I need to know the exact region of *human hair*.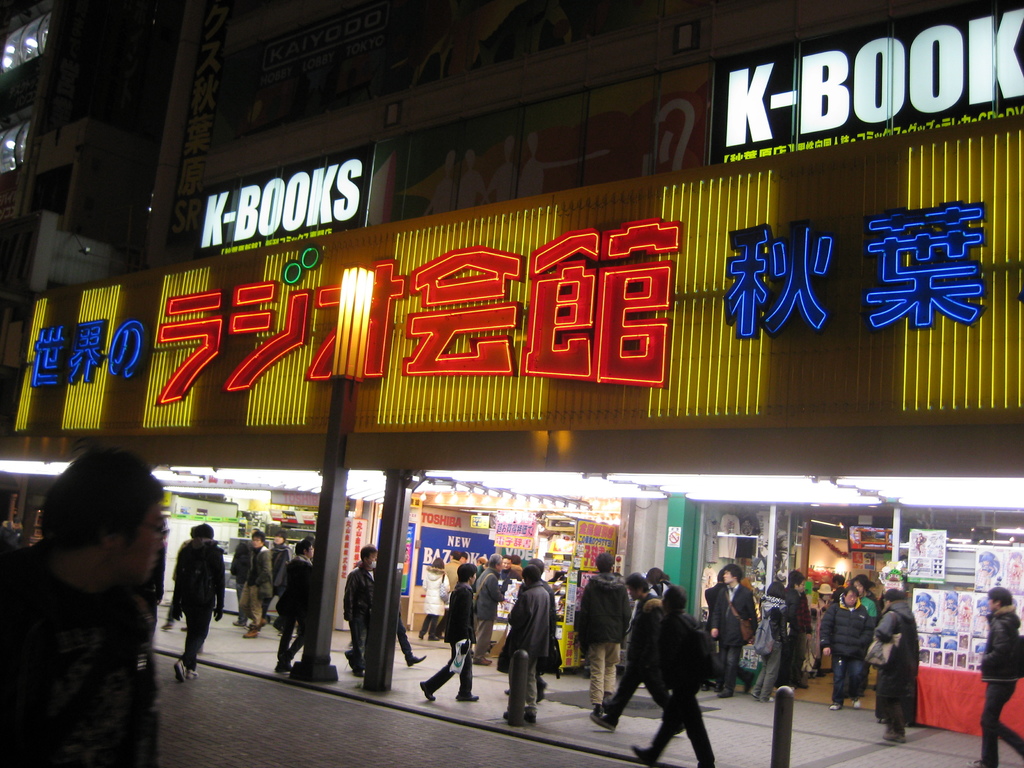
Region: detection(251, 529, 266, 543).
